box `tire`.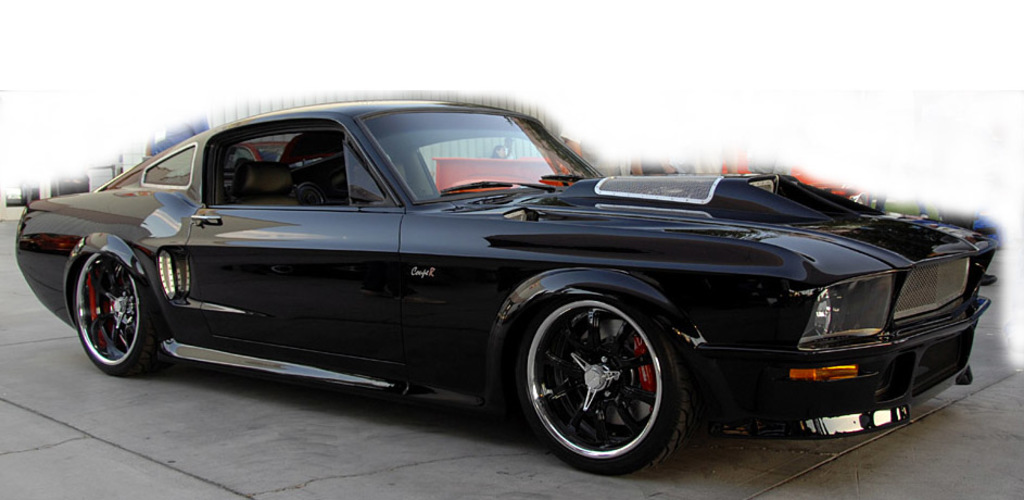
69/255/154/379.
